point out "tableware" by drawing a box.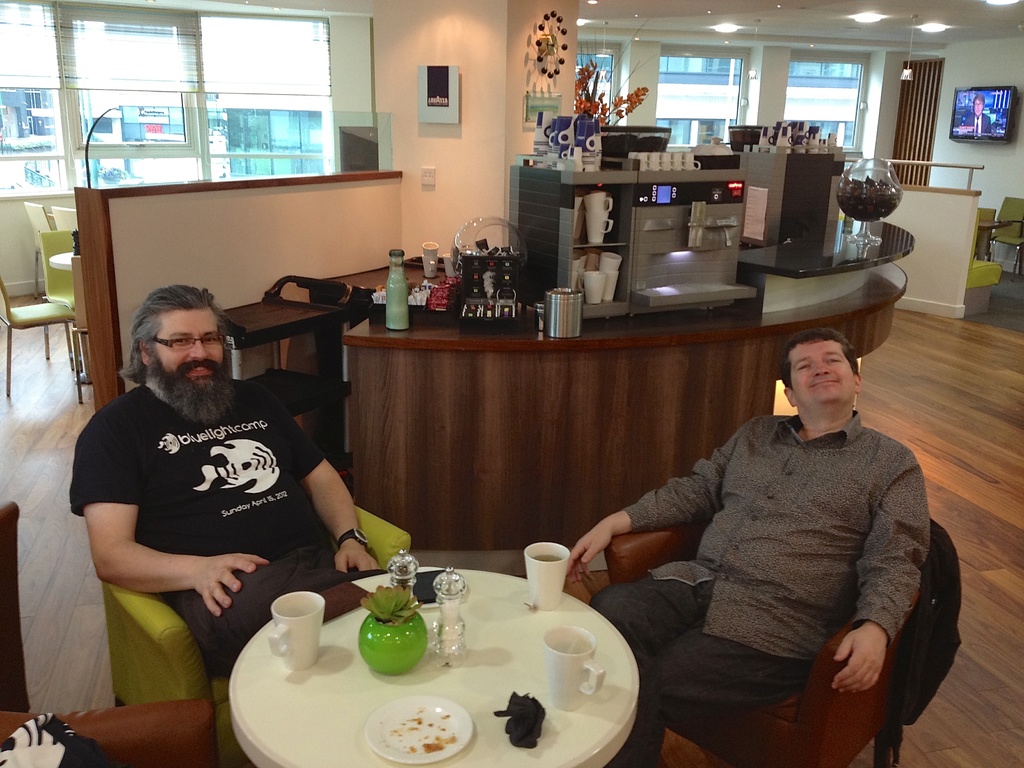
BBox(583, 189, 609, 217).
